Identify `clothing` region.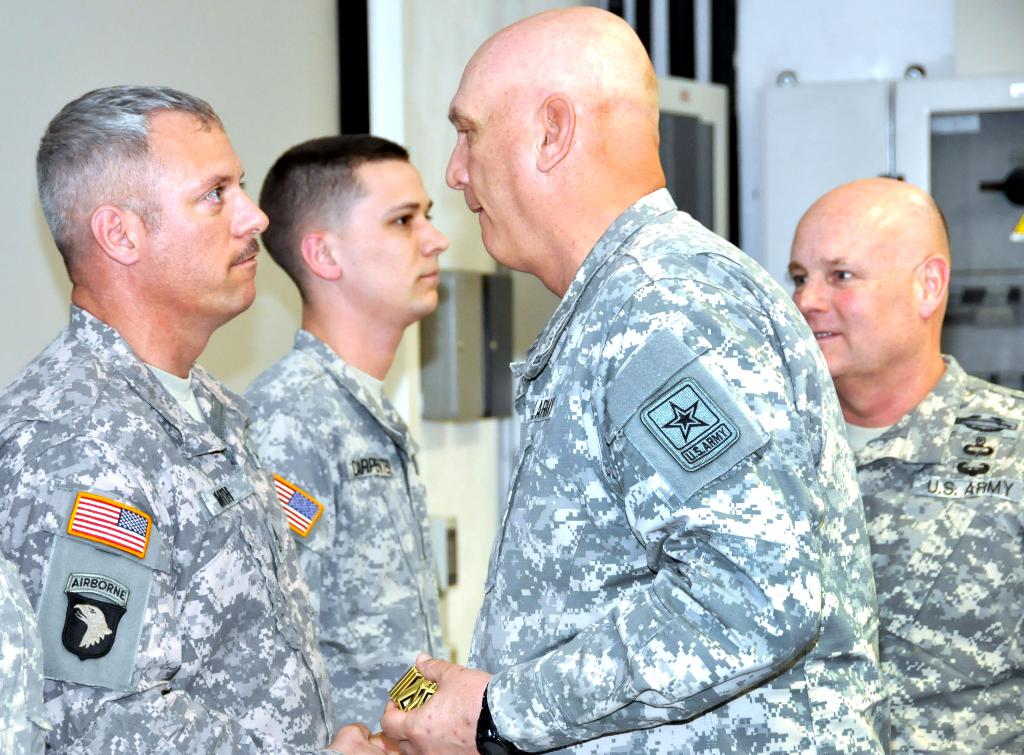
Region: locate(845, 345, 1023, 754).
